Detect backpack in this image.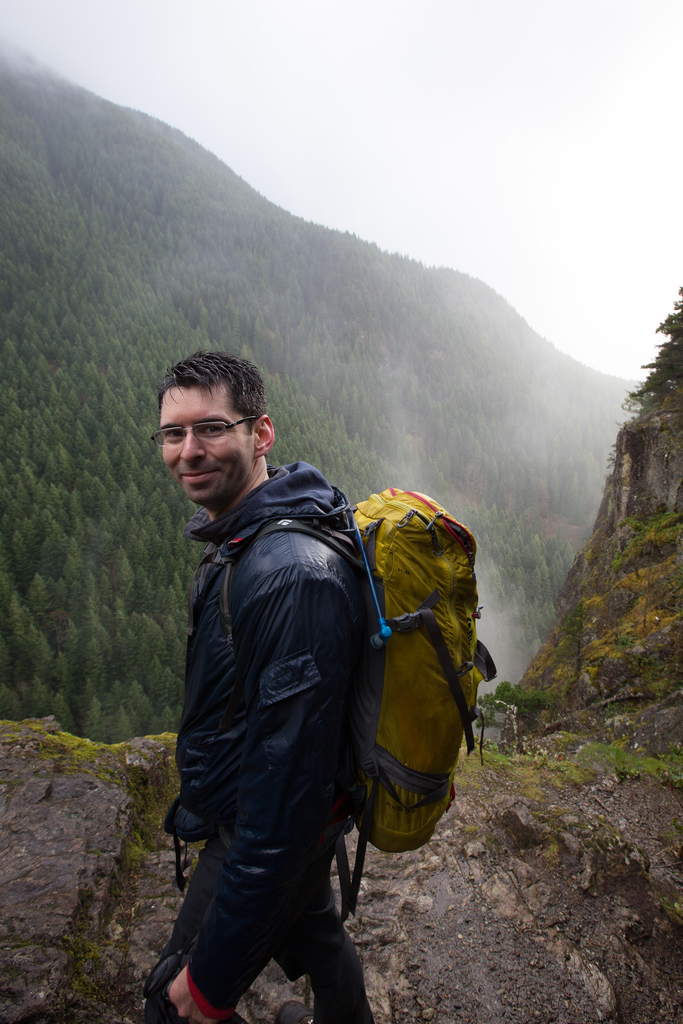
Detection: <region>318, 460, 491, 859</region>.
